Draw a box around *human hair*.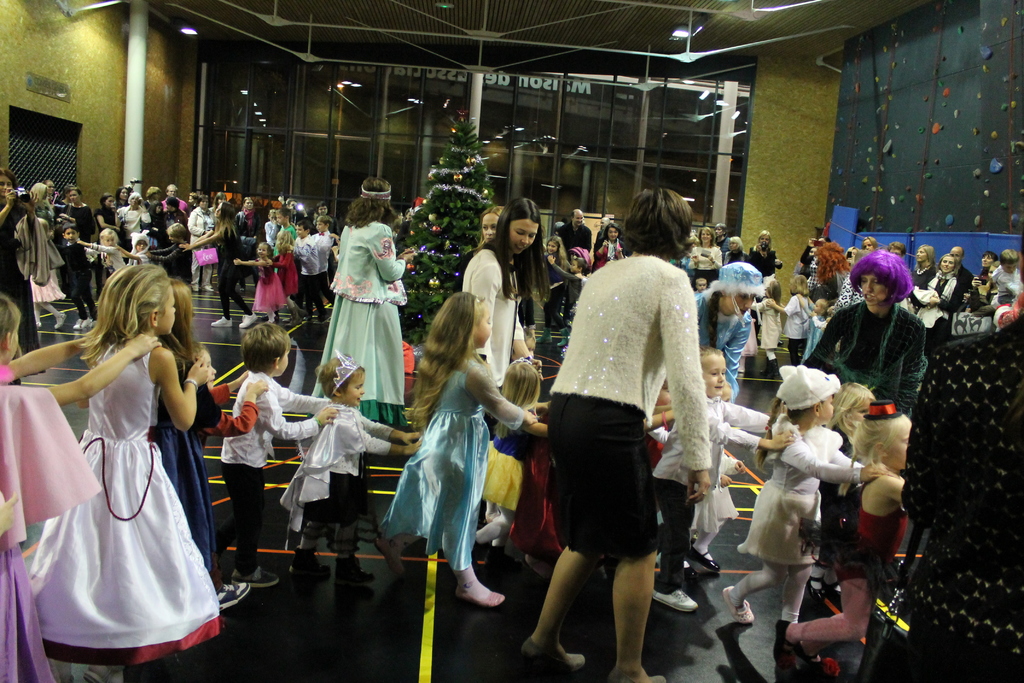
bbox=[572, 255, 588, 272].
